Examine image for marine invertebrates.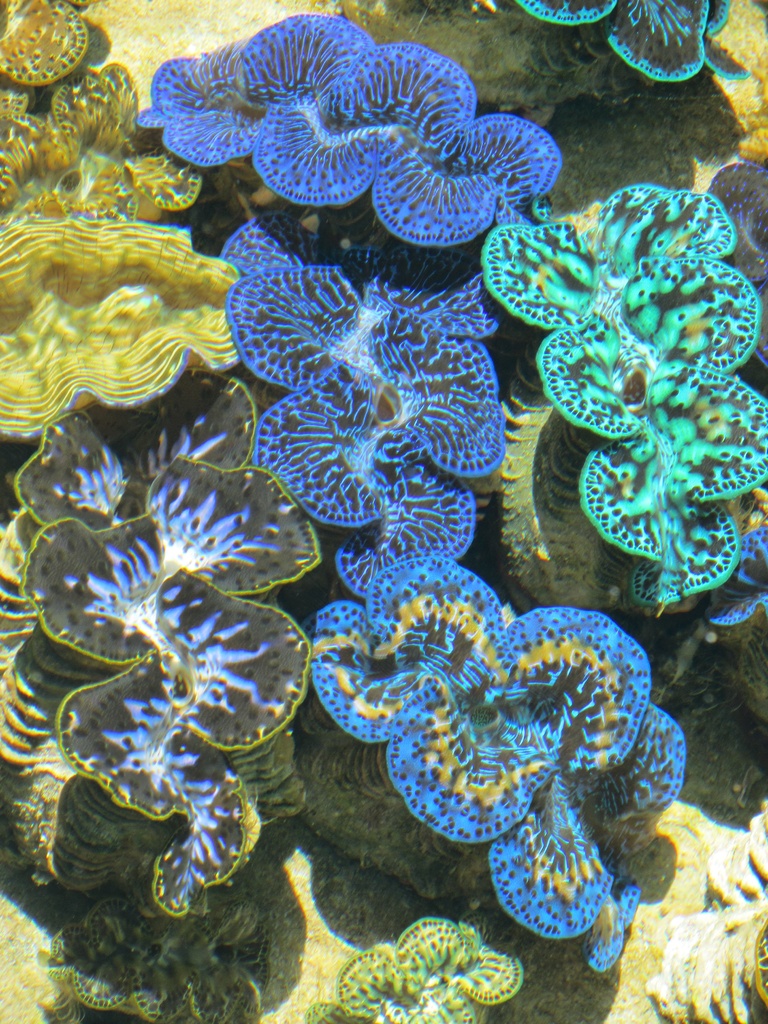
Examination result: pyautogui.locateOnScreen(289, 535, 699, 979).
